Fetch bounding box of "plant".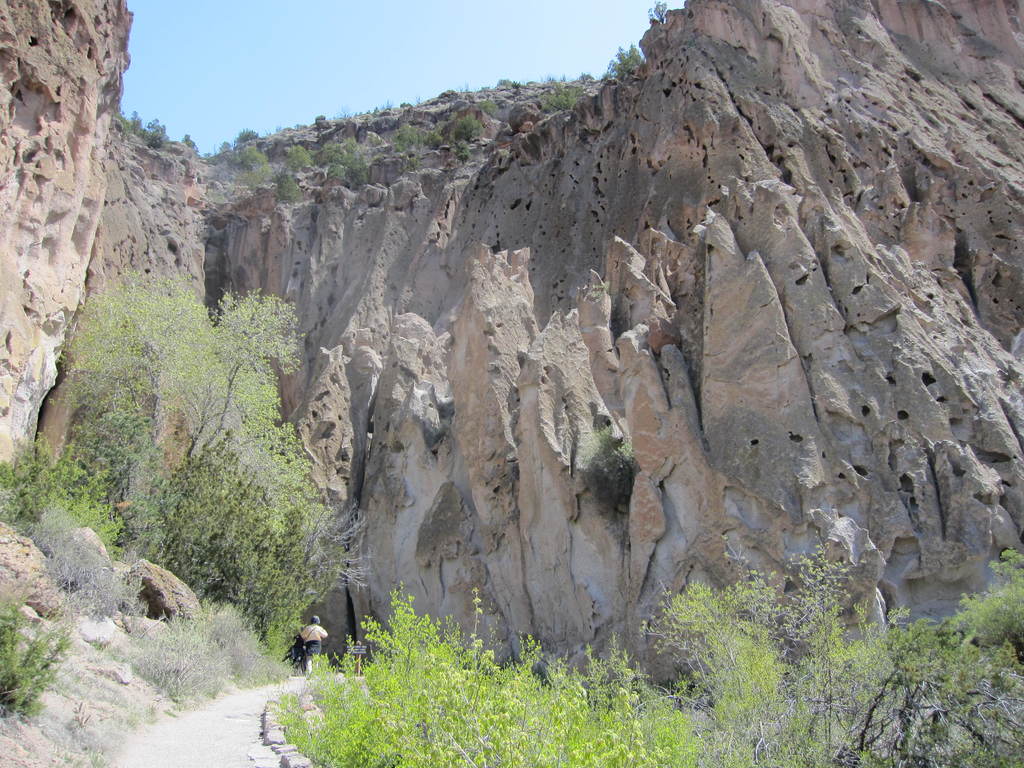
Bbox: [left=281, top=140, right=312, bottom=170].
